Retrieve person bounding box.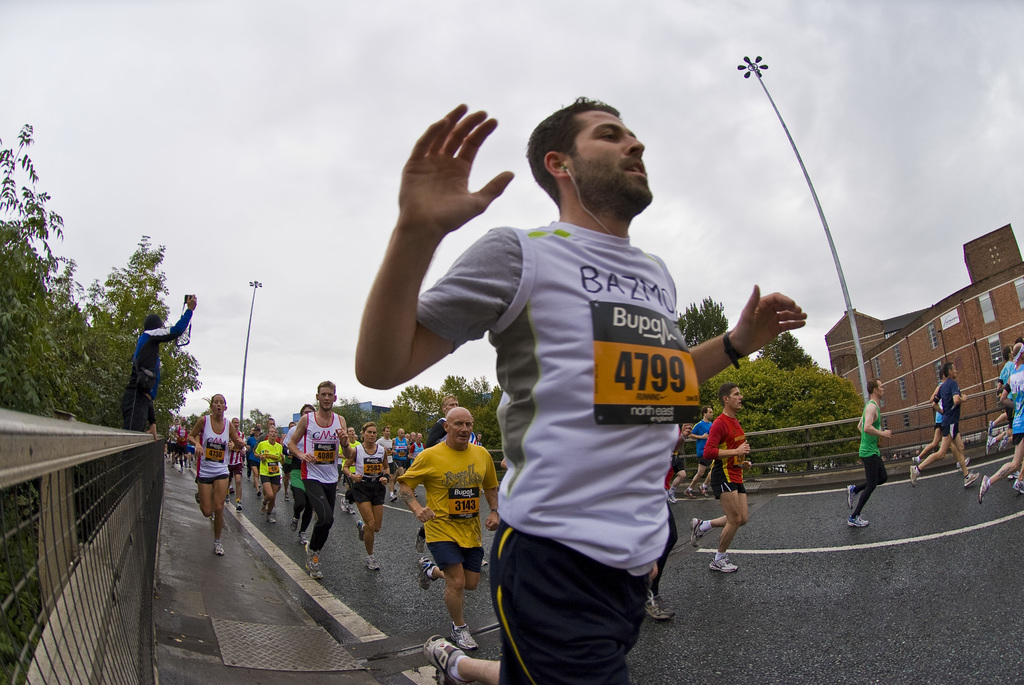
Bounding box: [848,377,894,528].
